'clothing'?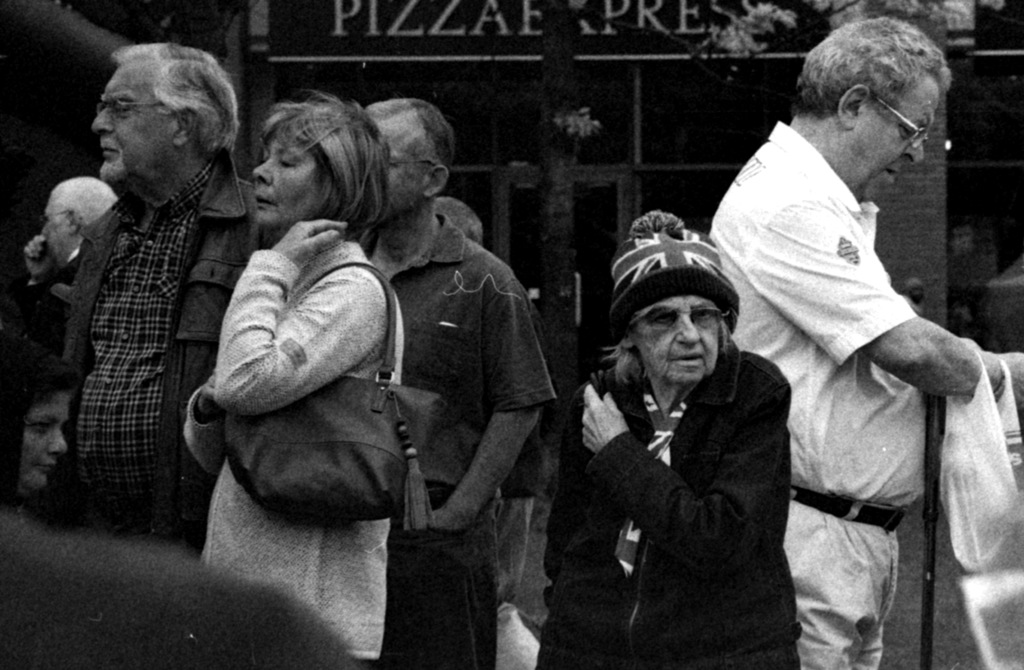
bbox(393, 210, 552, 515)
